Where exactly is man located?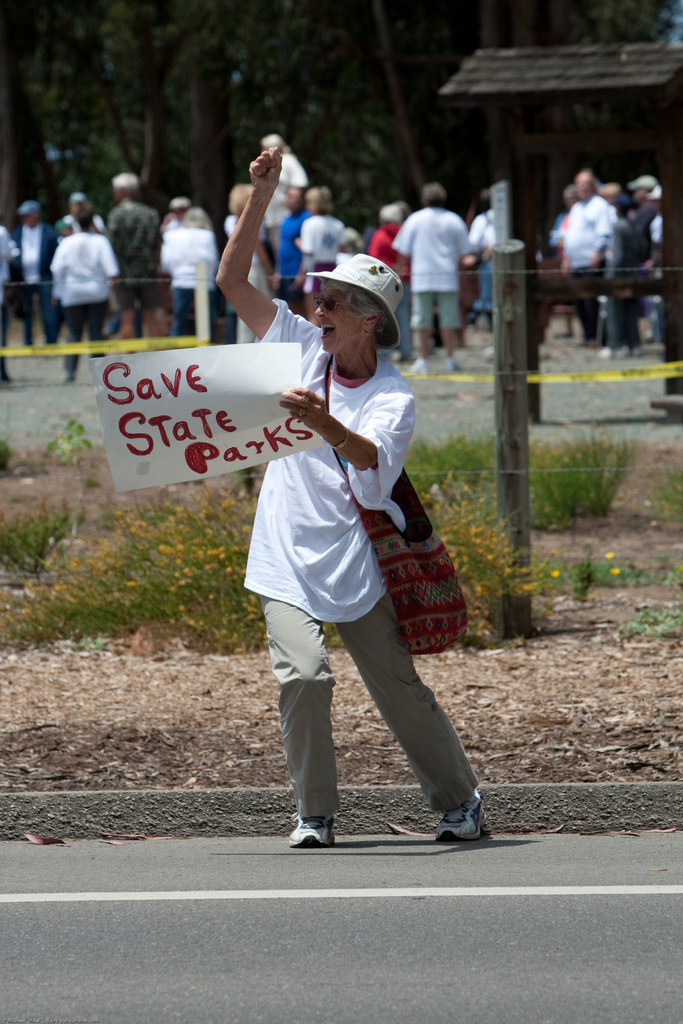
Its bounding box is {"x1": 47, "y1": 198, "x2": 124, "y2": 385}.
